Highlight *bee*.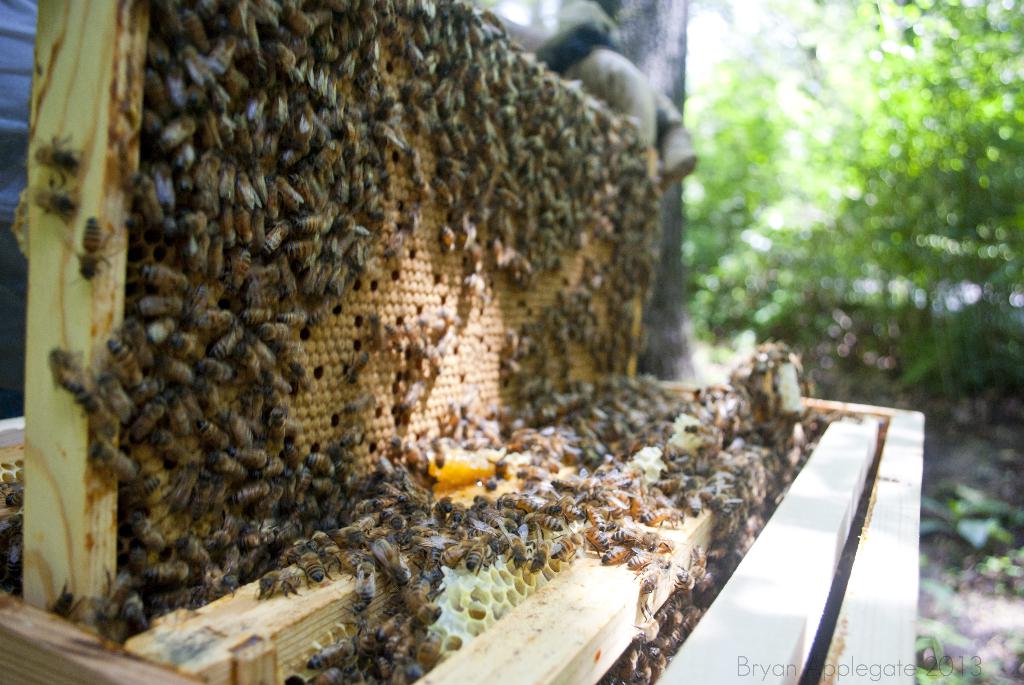
Highlighted region: Rect(309, 42, 347, 62).
